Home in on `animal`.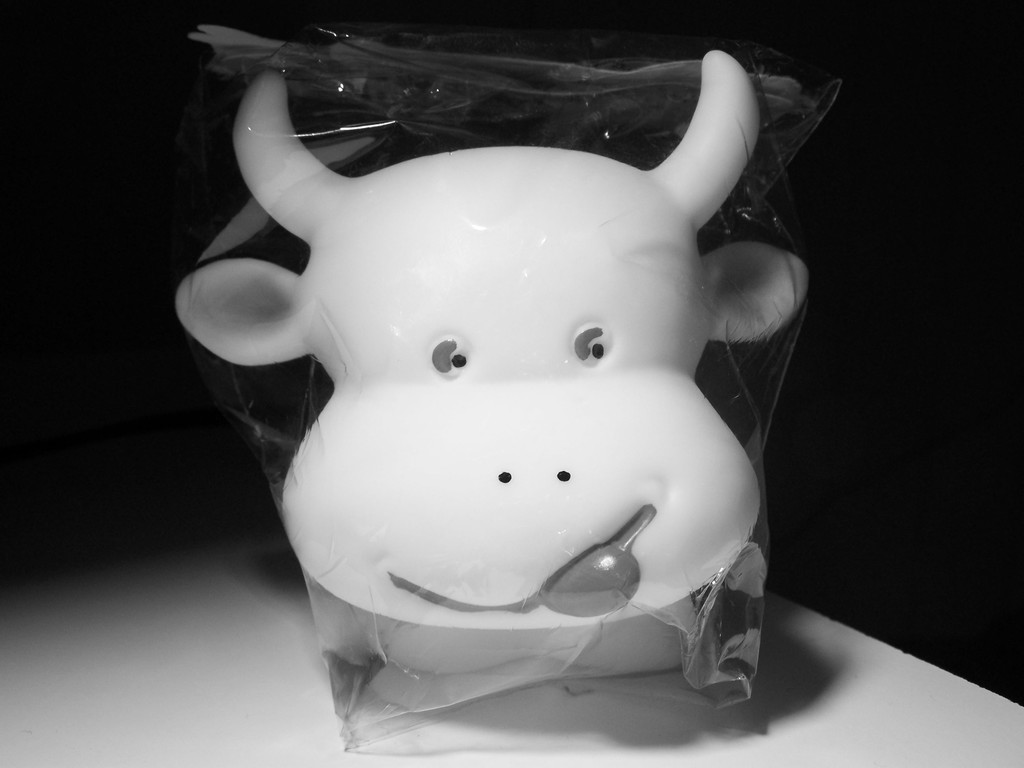
Homed in at locate(166, 61, 820, 680).
